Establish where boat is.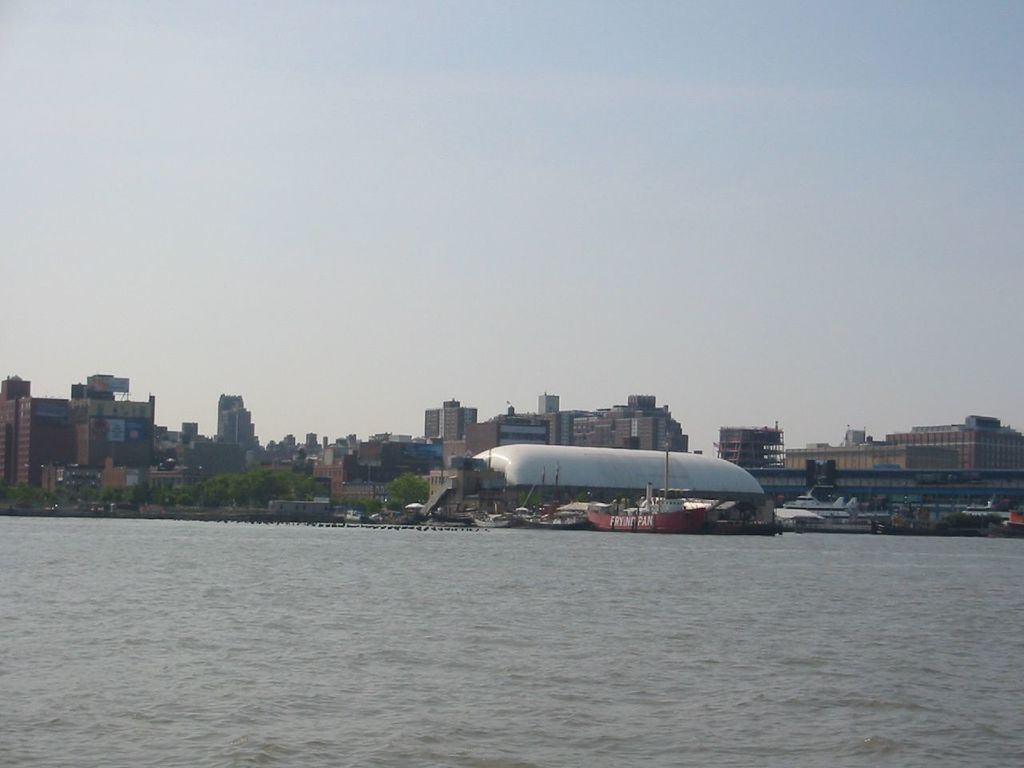
Established at region(579, 446, 713, 541).
